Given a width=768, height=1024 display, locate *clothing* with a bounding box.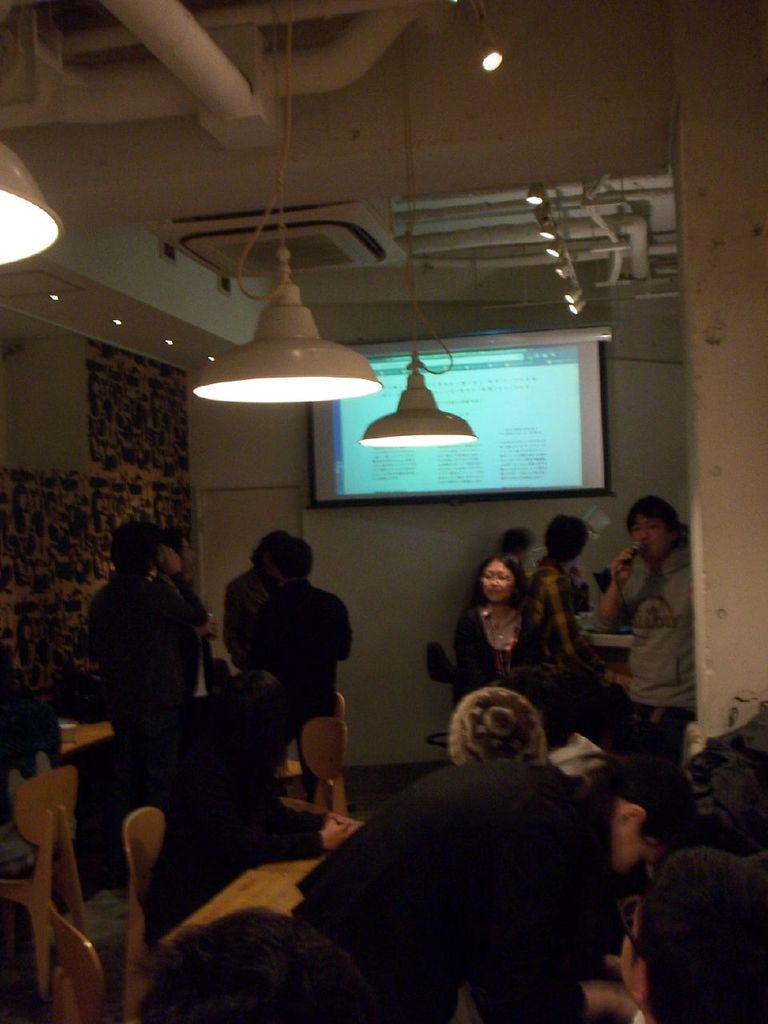
Located: 286, 758, 616, 1023.
